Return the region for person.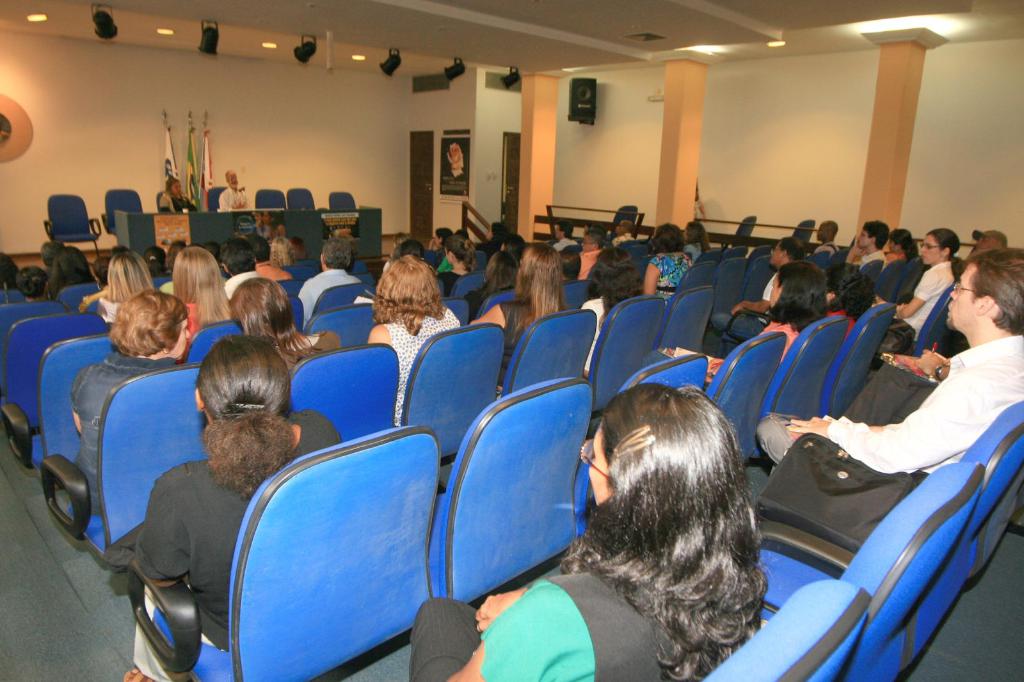
bbox=[883, 226, 918, 266].
